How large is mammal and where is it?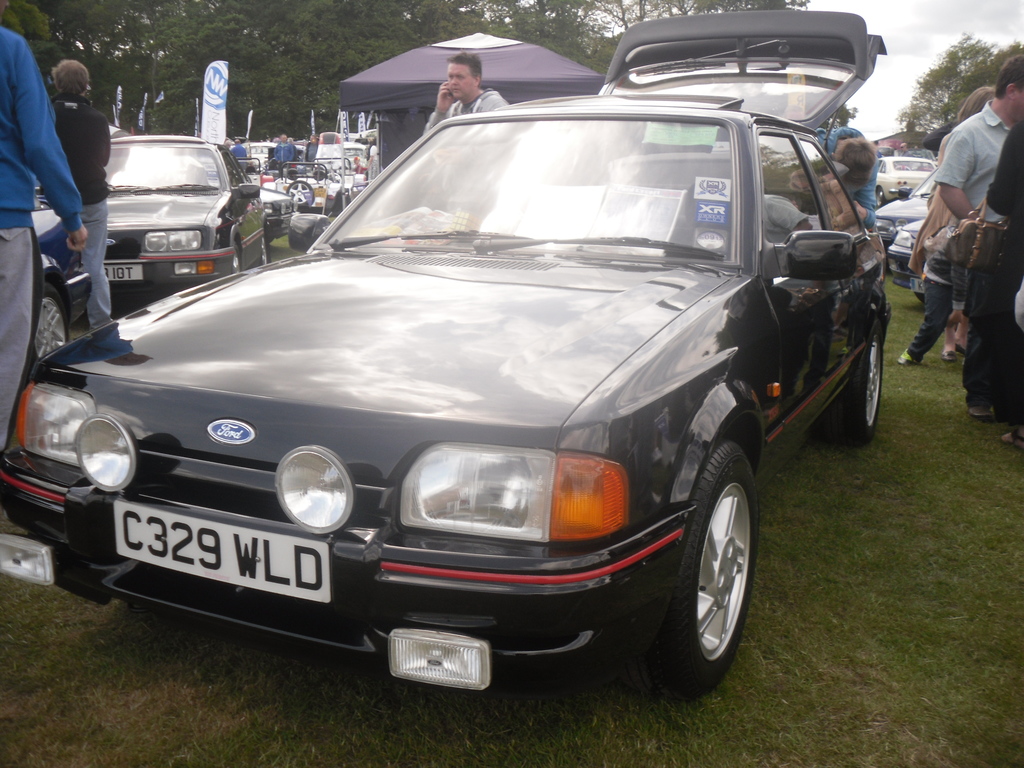
Bounding box: (left=273, top=129, right=301, bottom=172).
